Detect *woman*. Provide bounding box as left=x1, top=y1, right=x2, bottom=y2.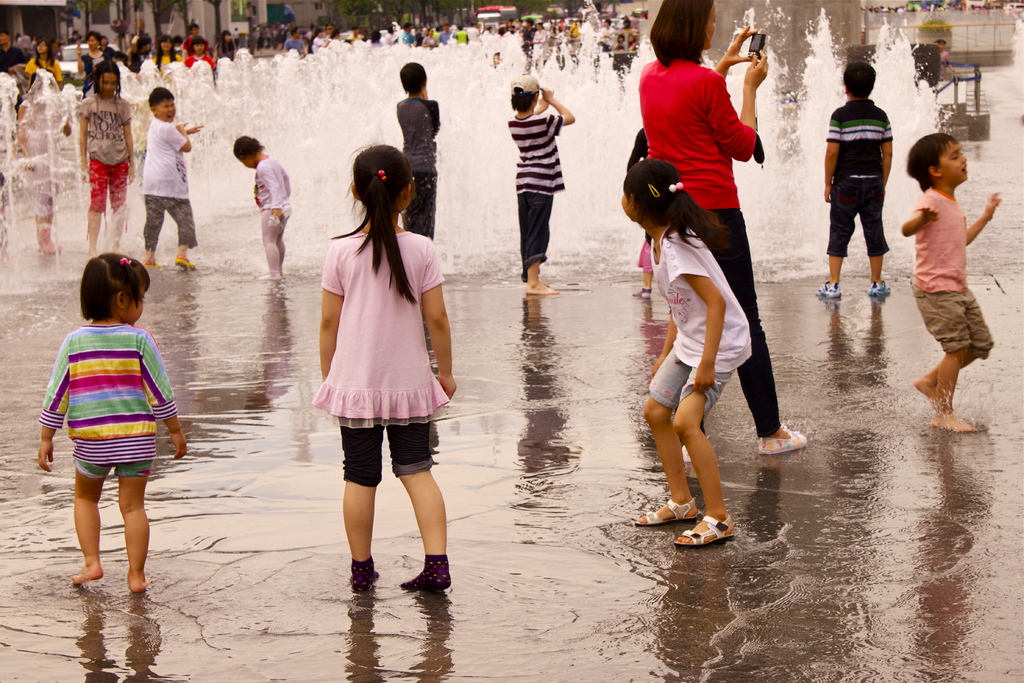
left=77, top=31, right=113, bottom=97.
